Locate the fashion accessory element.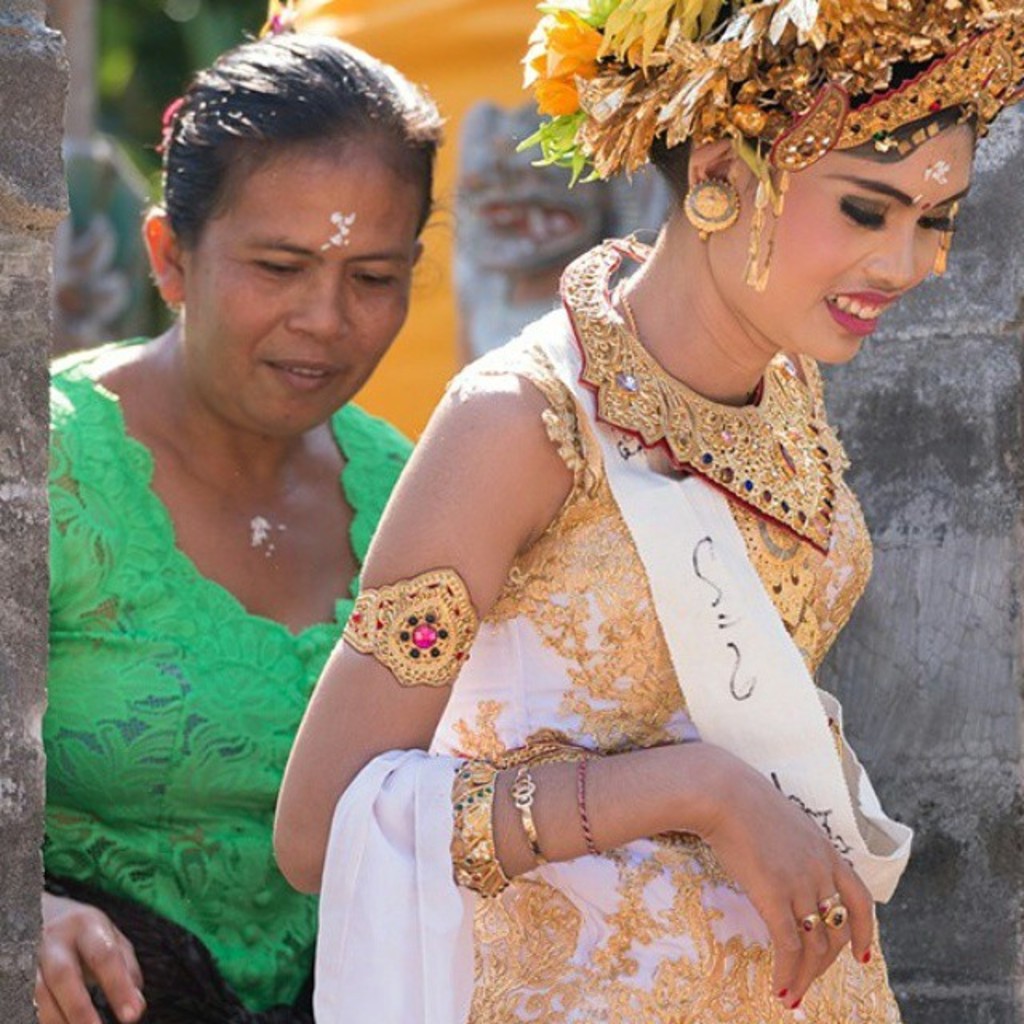
Element bbox: [813,888,838,920].
